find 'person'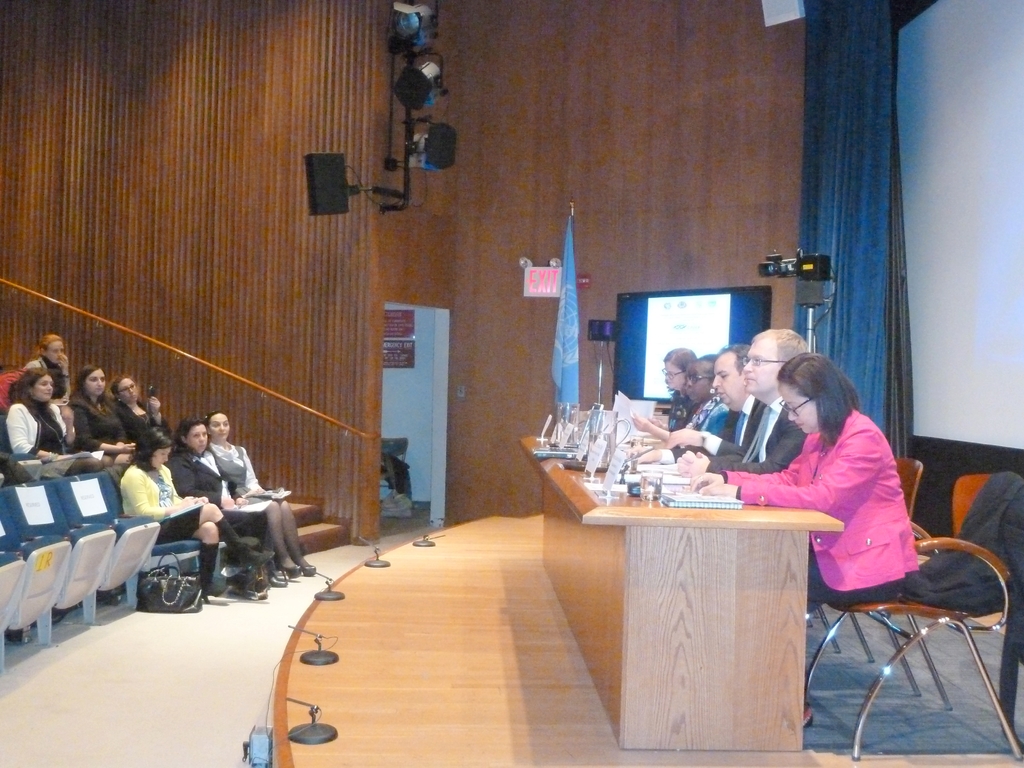
detection(170, 414, 287, 588)
